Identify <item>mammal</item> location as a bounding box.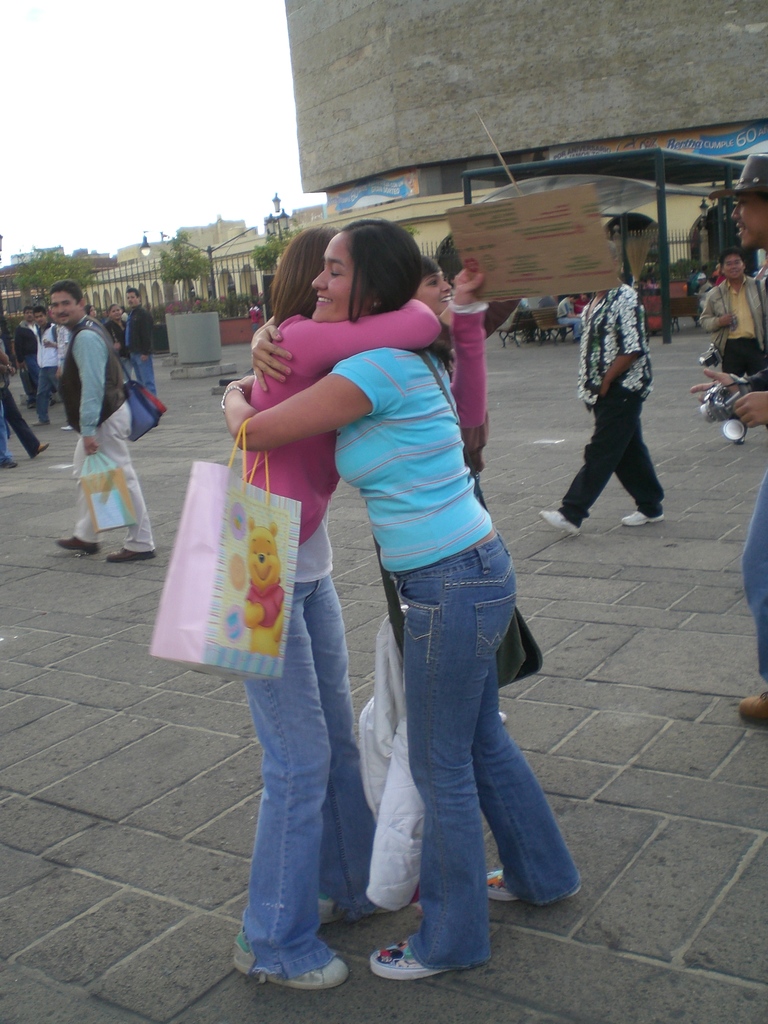
region(237, 228, 444, 989).
